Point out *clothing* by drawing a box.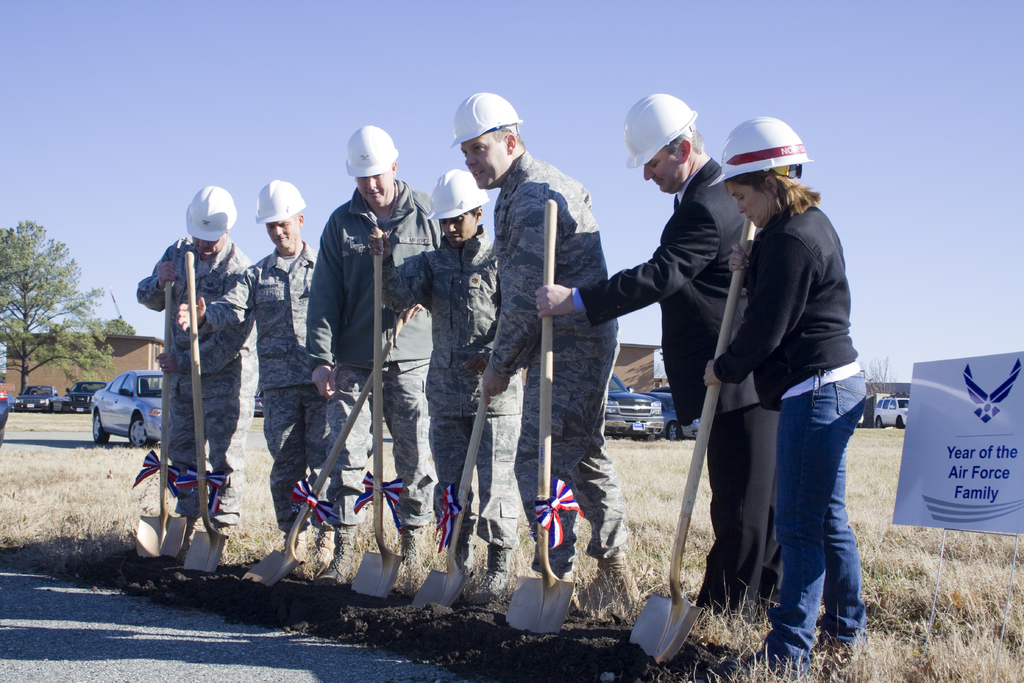
x1=717, y1=206, x2=865, y2=404.
